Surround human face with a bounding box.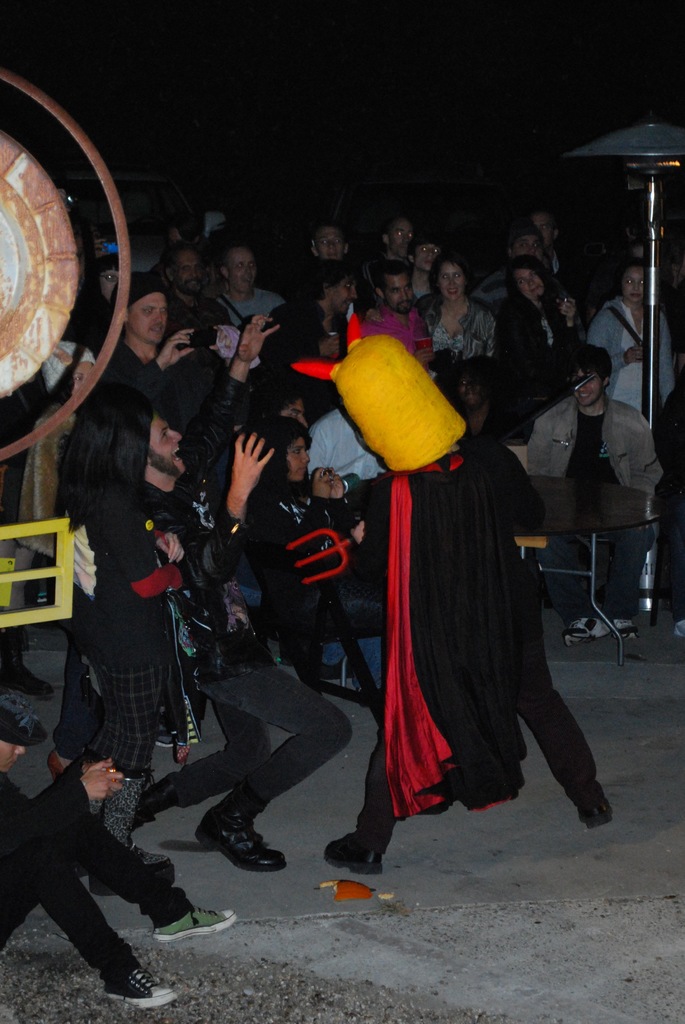
bbox(71, 358, 90, 393).
